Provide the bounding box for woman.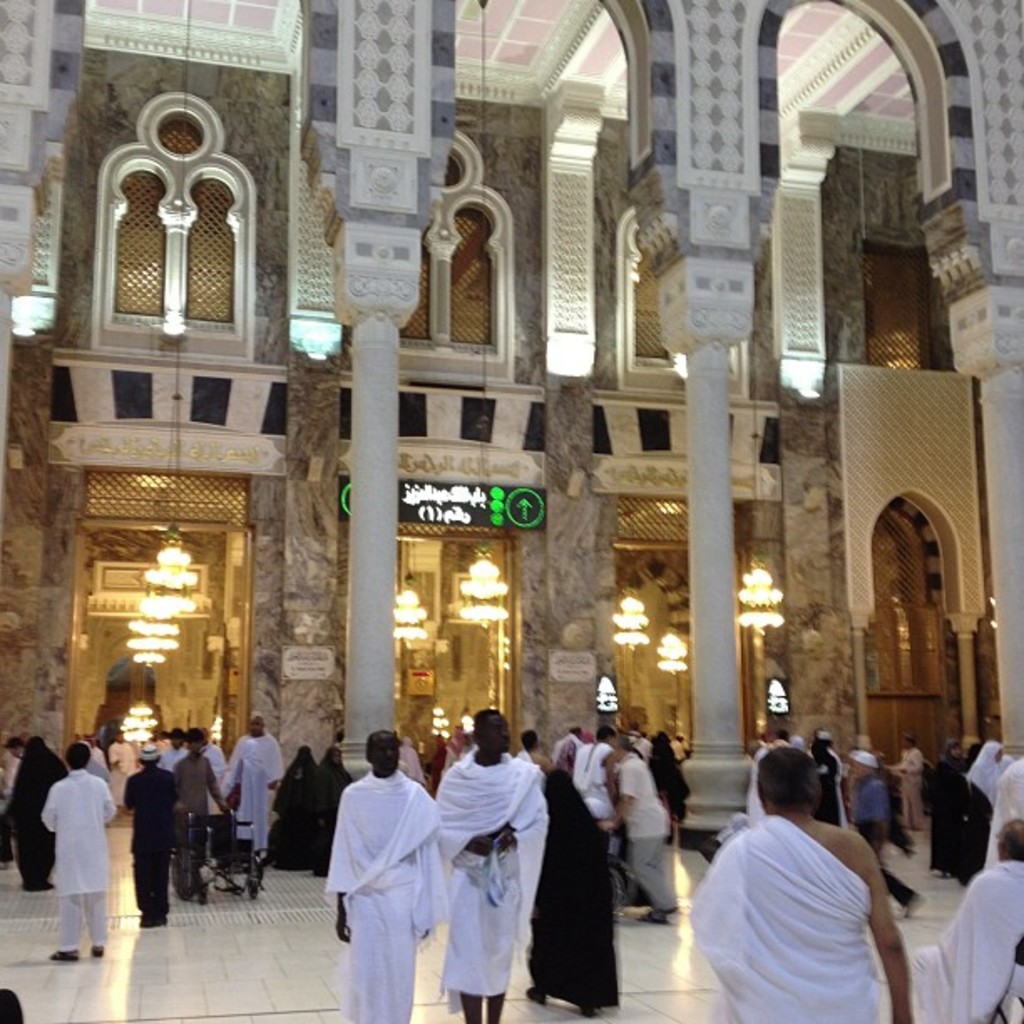
[x1=934, y1=736, x2=967, y2=877].
